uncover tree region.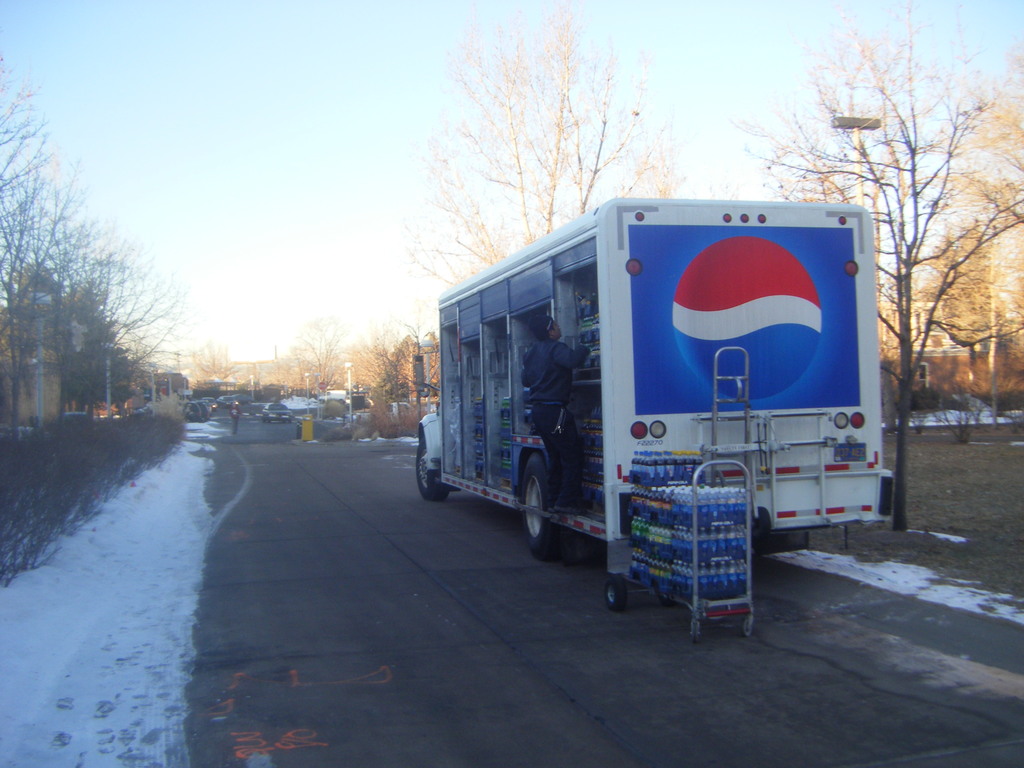
Uncovered: {"left": 398, "top": 4, "right": 675, "bottom": 292}.
